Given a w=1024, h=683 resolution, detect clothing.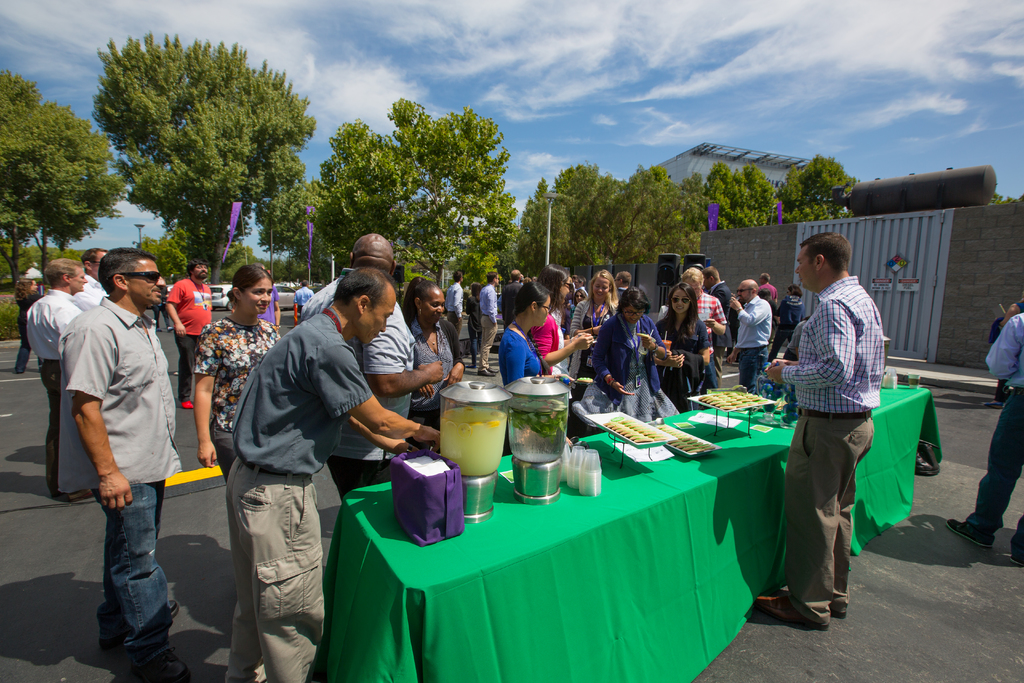
box=[230, 315, 368, 682].
